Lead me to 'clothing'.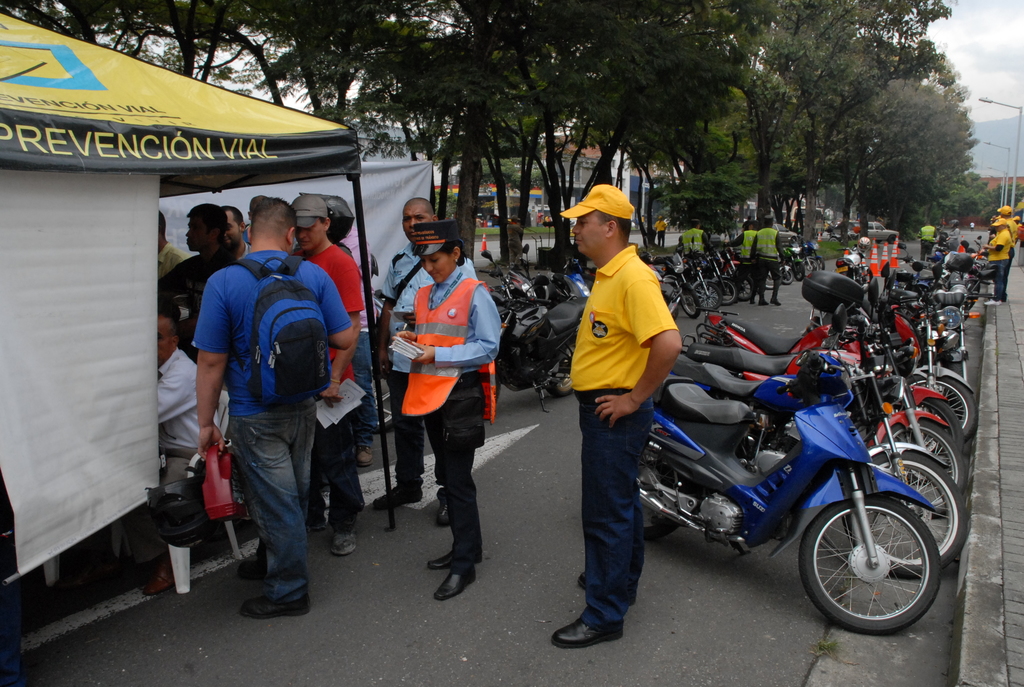
Lead to [left=380, top=242, right=473, bottom=482].
